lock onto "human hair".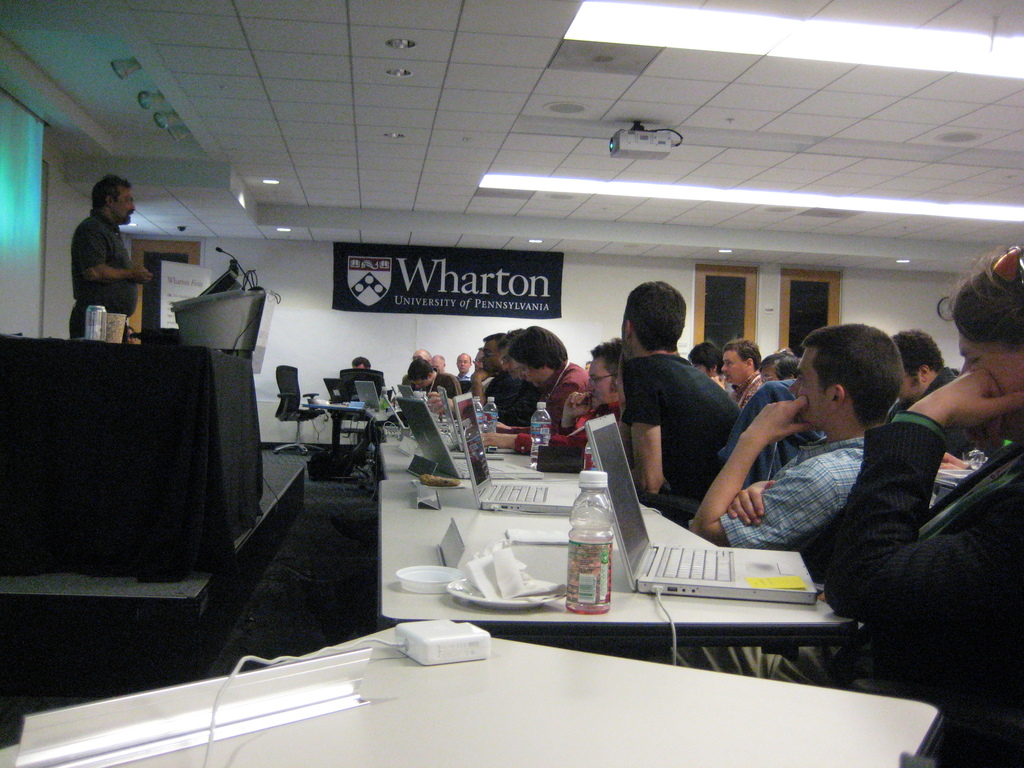
Locked: bbox(497, 329, 518, 353).
